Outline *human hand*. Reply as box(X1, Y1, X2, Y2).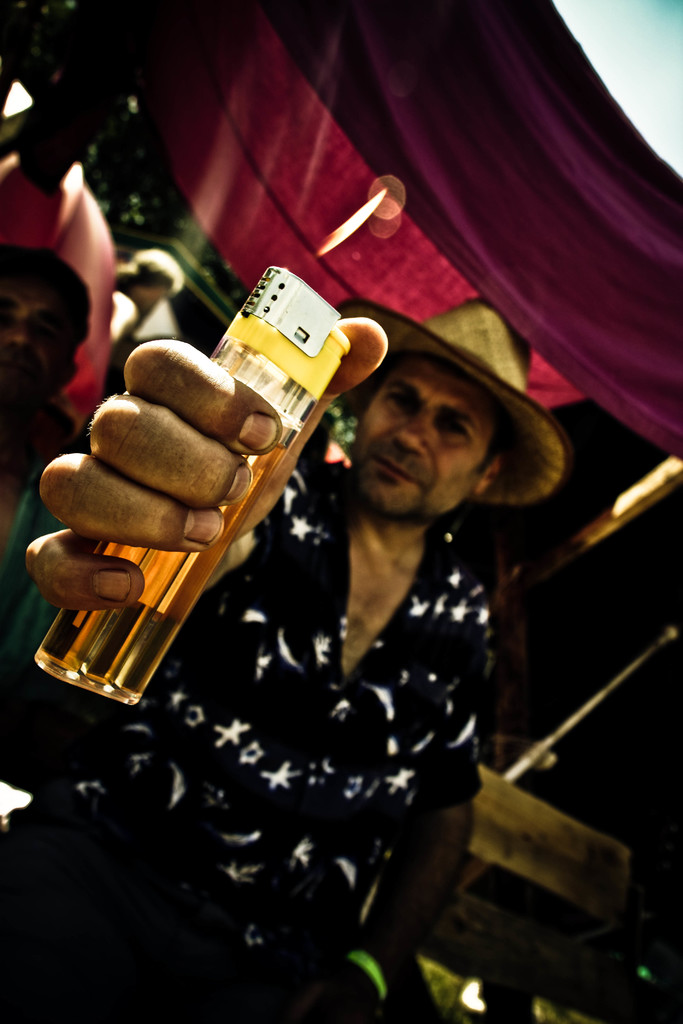
box(27, 362, 245, 624).
